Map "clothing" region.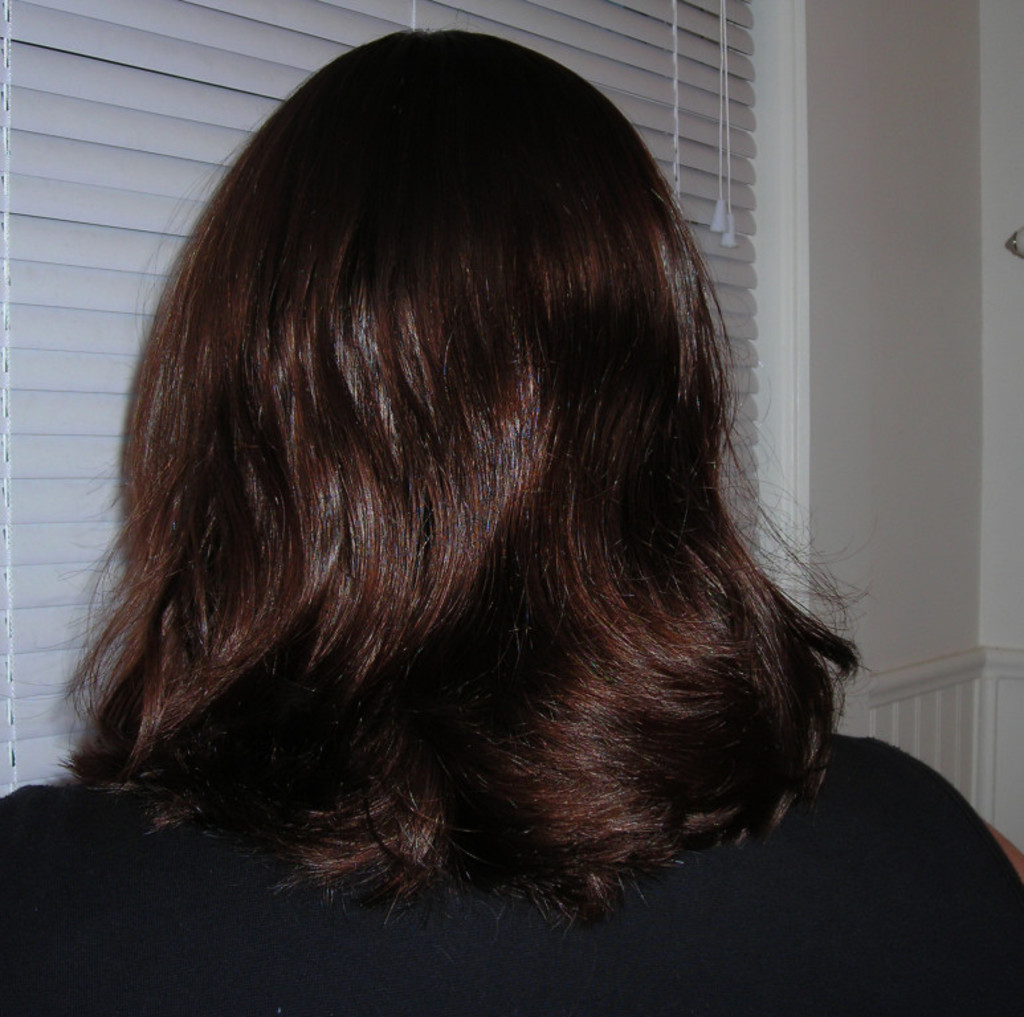
Mapped to left=0, top=727, right=1023, bottom=1016.
